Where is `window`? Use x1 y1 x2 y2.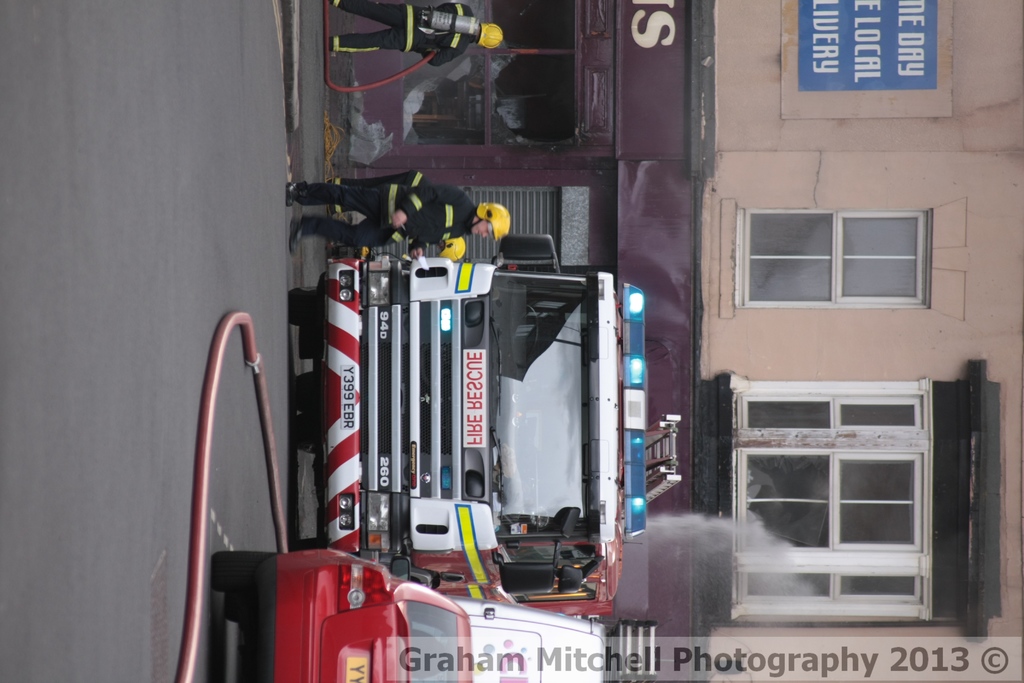
723 193 933 321.
